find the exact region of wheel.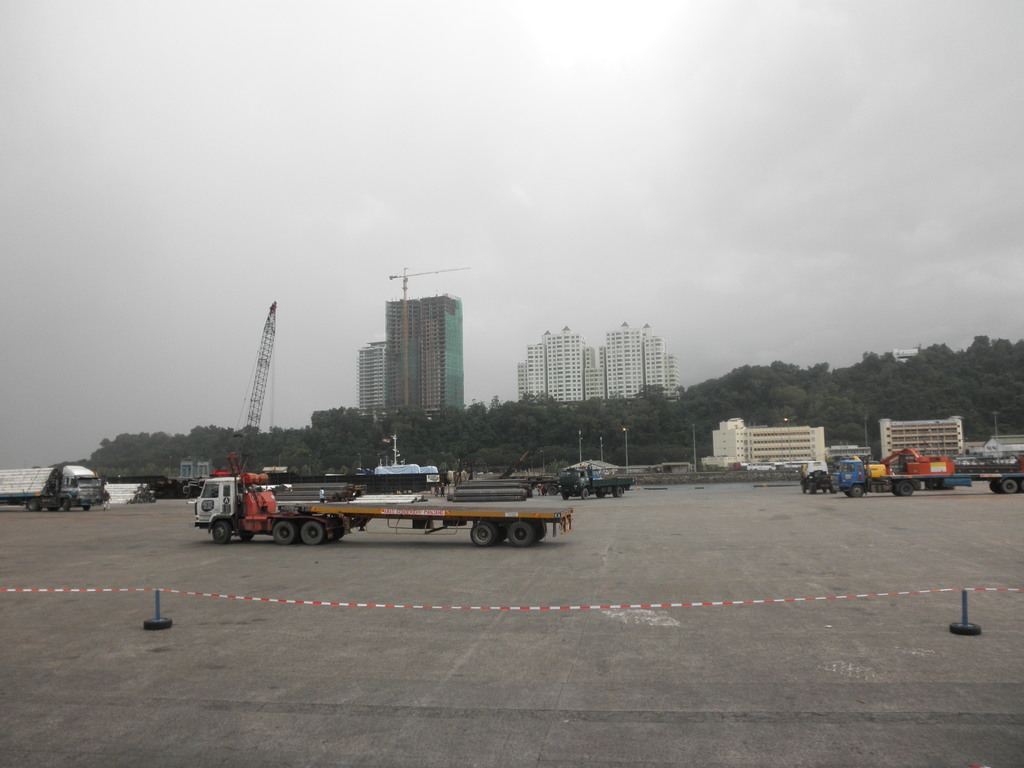
Exact region: left=271, top=521, right=298, bottom=546.
